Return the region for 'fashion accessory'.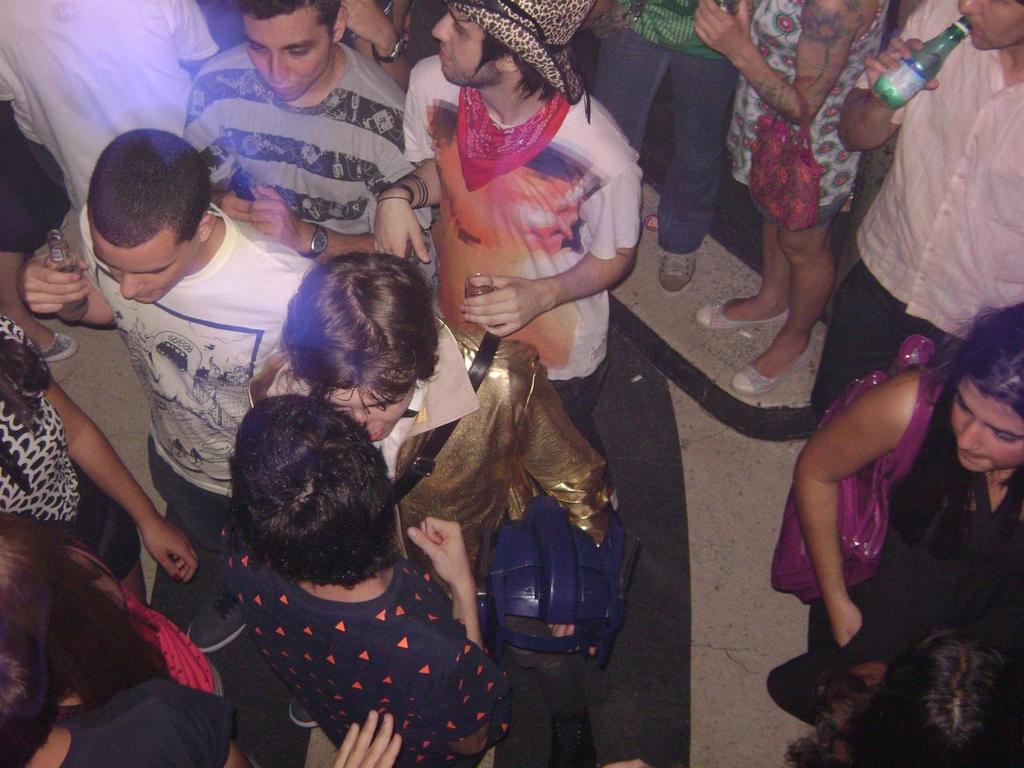
456:86:572:190.
